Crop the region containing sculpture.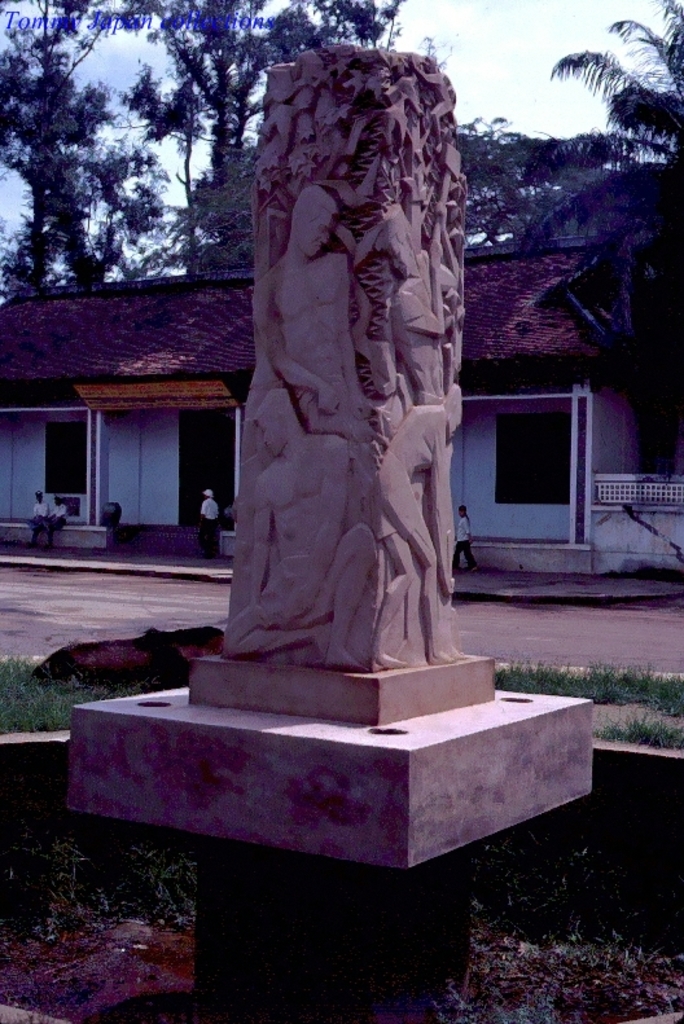
Crop region: locate(211, 374, 387, 668).
